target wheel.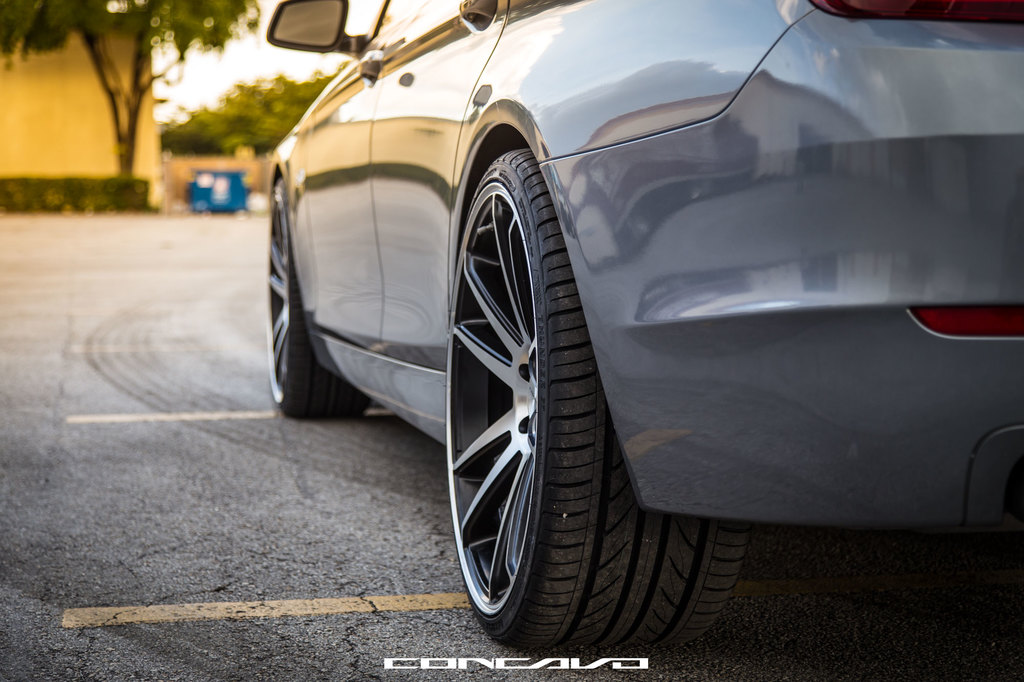
Target region: [left=448, top=146, right=762, bottom=669].
